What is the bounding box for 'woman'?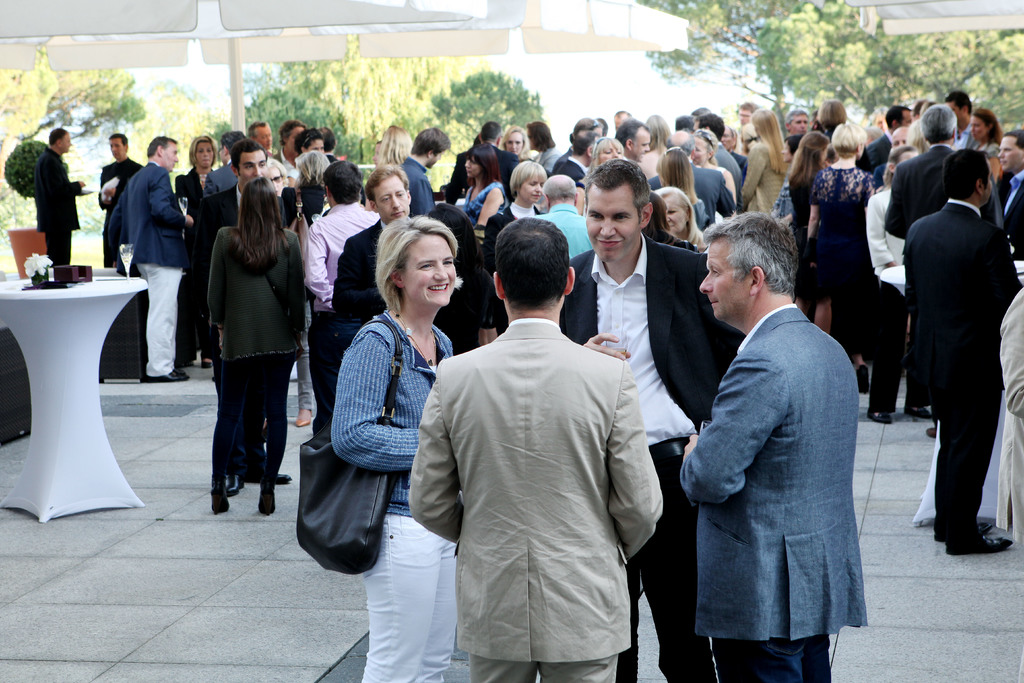
(x1=971, y1=108, x2=1002, y2=161).
